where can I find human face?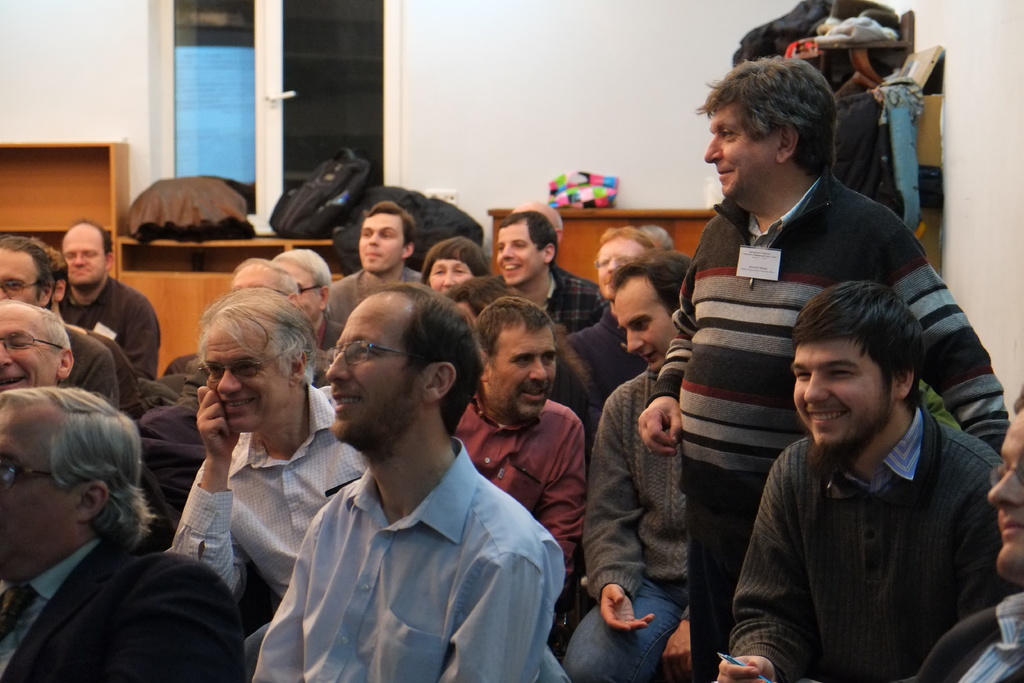
You can find it at bbox=[359, 218, 404, 273].
